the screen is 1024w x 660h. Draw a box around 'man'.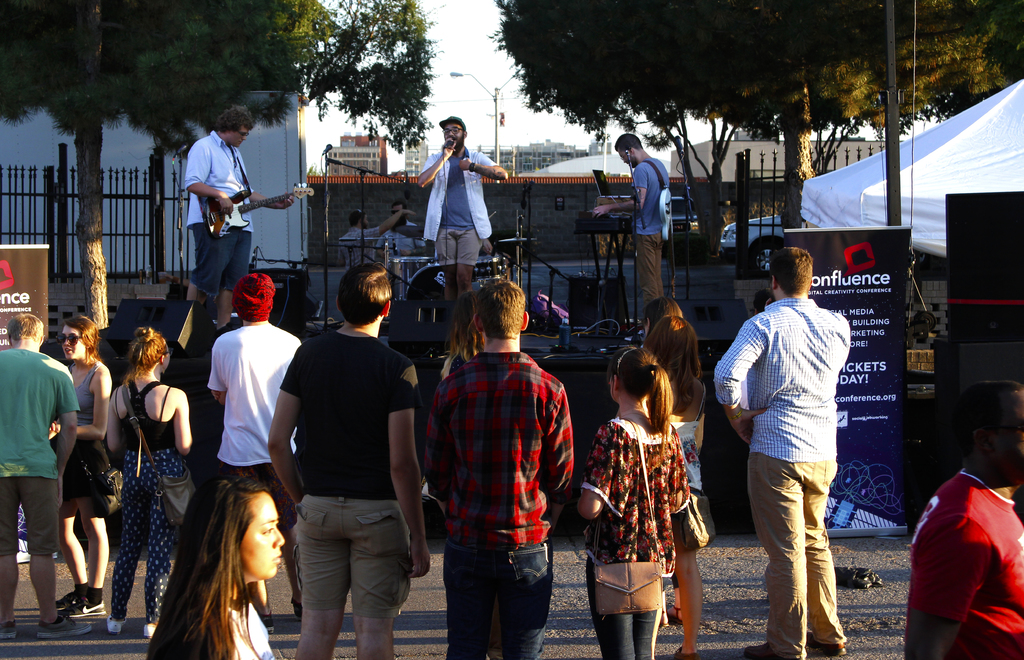
rect(728, 227, 866, 645).
